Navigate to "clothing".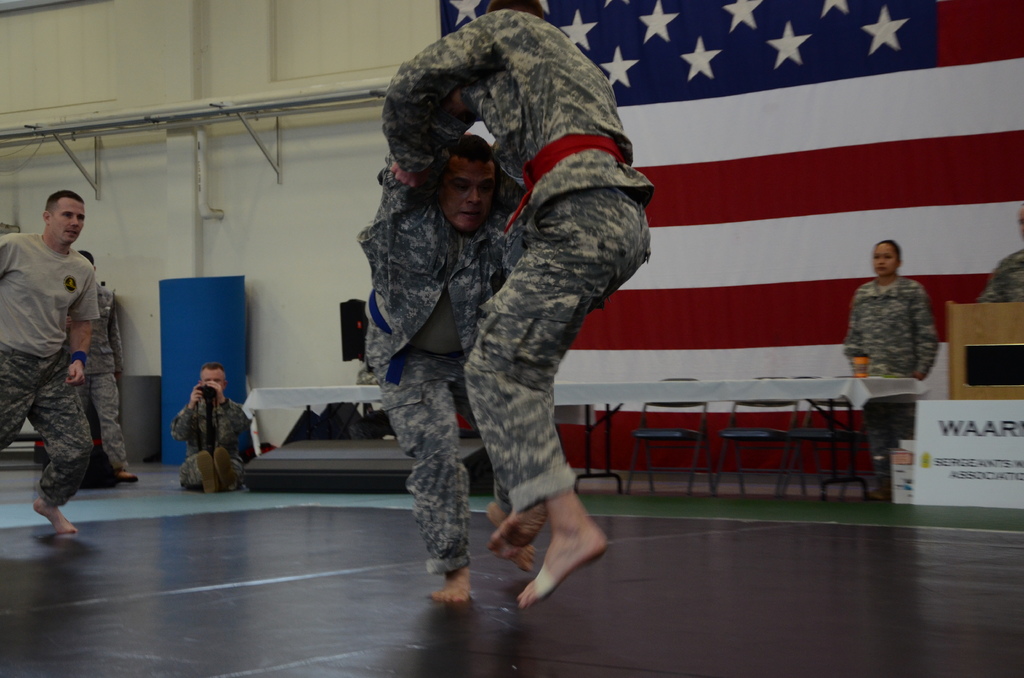
Navigation target: 980,246,1023,304.
